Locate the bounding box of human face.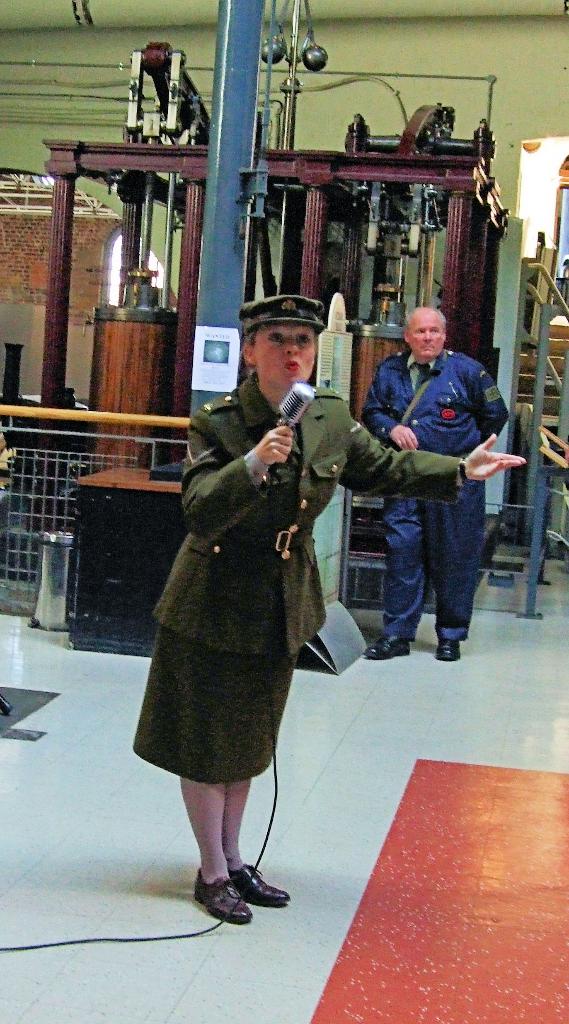
Bounding box: 253 312 316 388.
